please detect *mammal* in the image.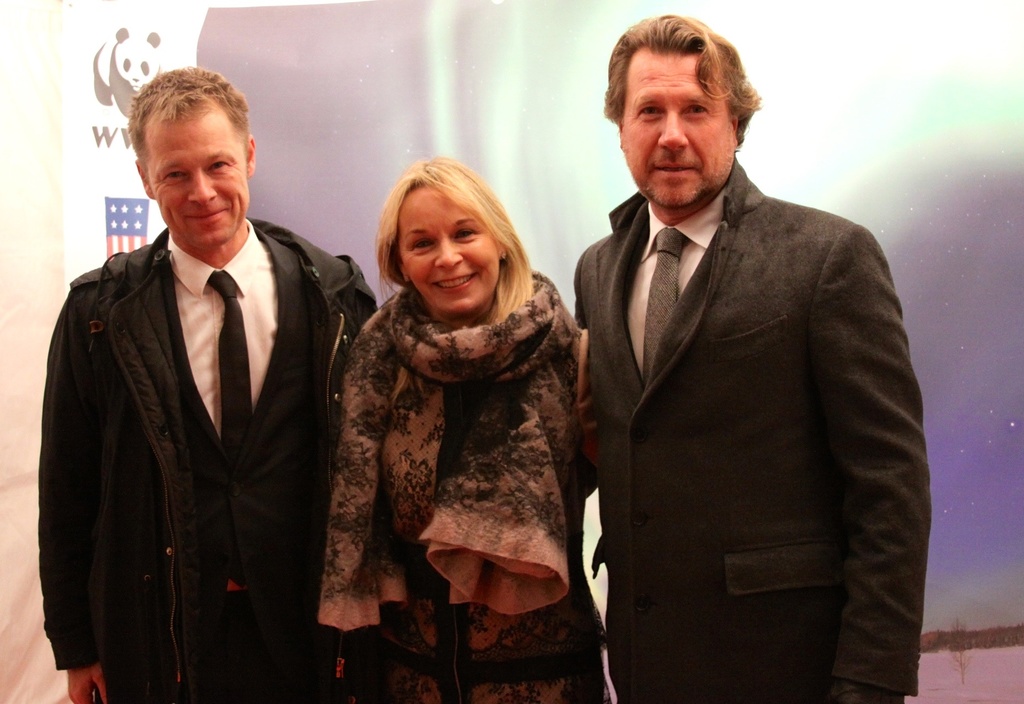
box(36, 65, 384, 703).
